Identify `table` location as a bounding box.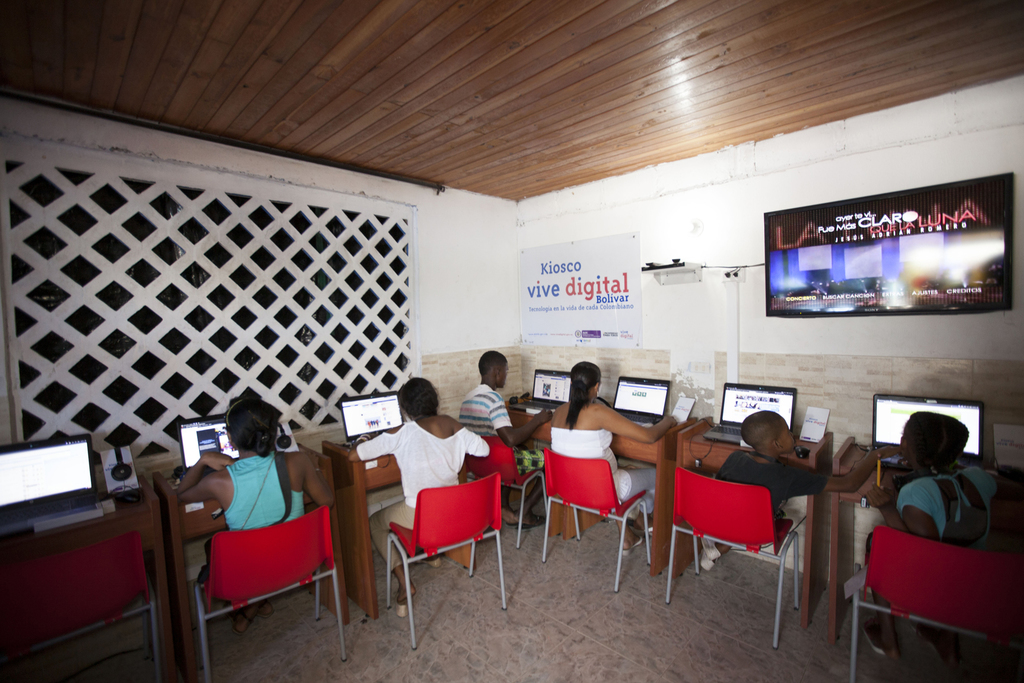
[820,438,1023,652].
